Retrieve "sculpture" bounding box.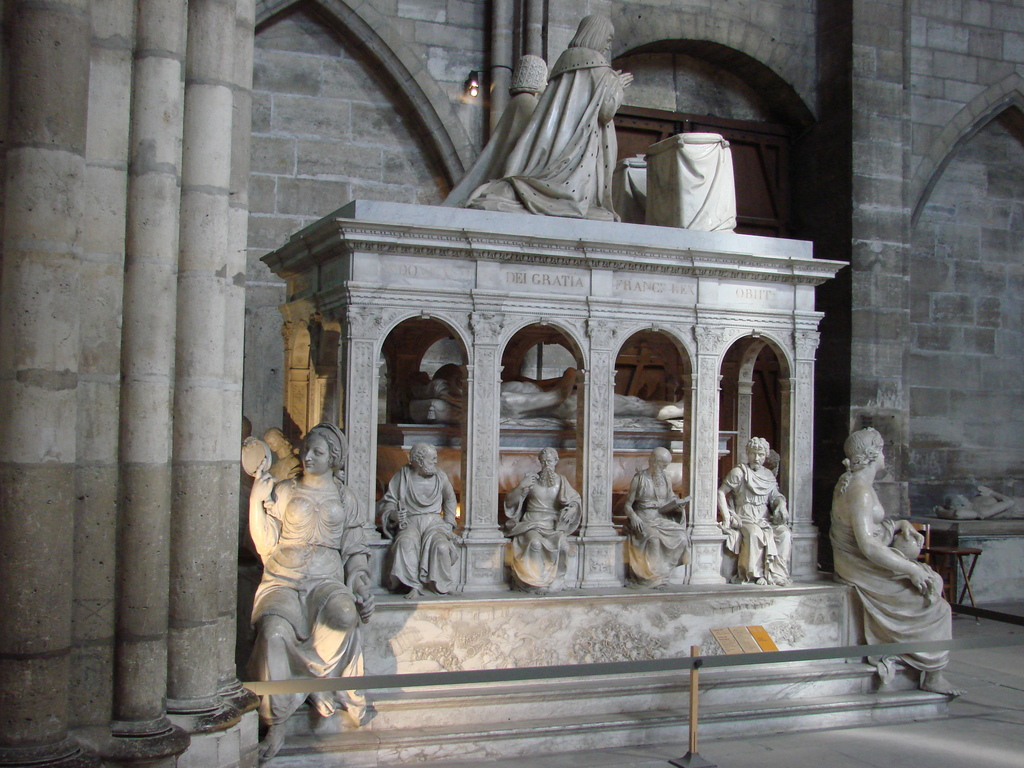
Bounding box: detection(253, 429, 373, 756).
